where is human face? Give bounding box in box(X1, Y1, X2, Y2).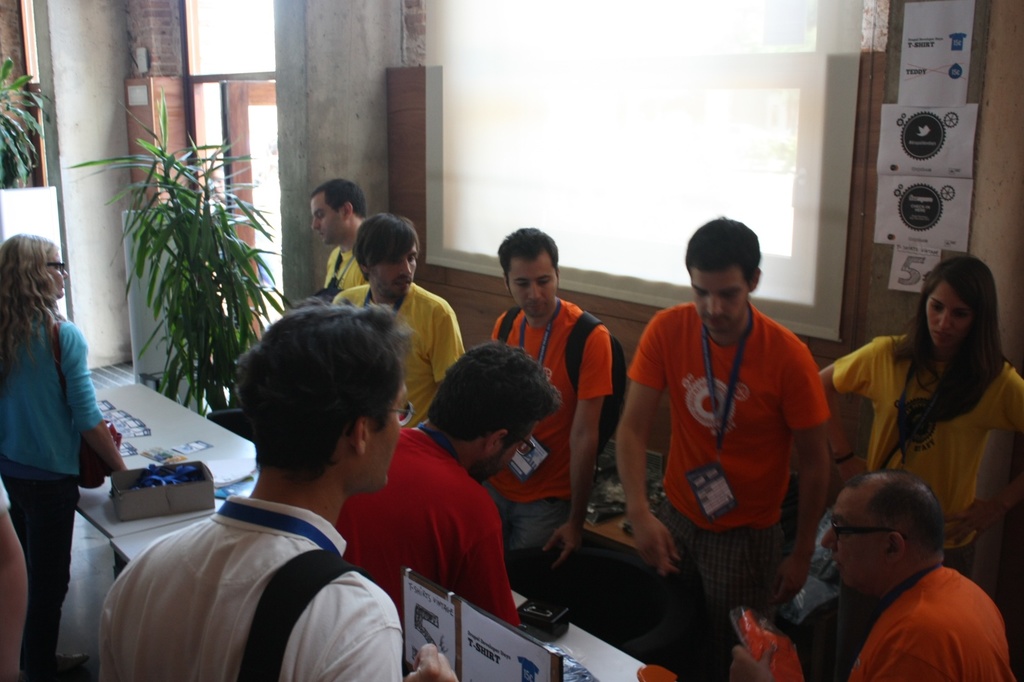
box(692, 269, 751, 338).
